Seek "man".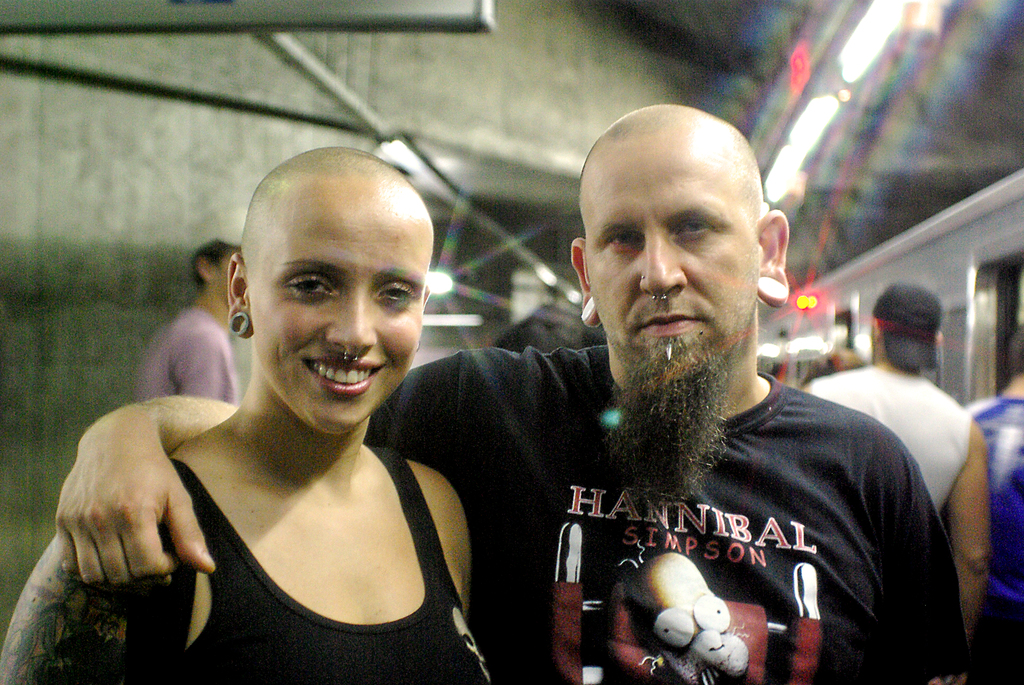
(131,240,239,406).
